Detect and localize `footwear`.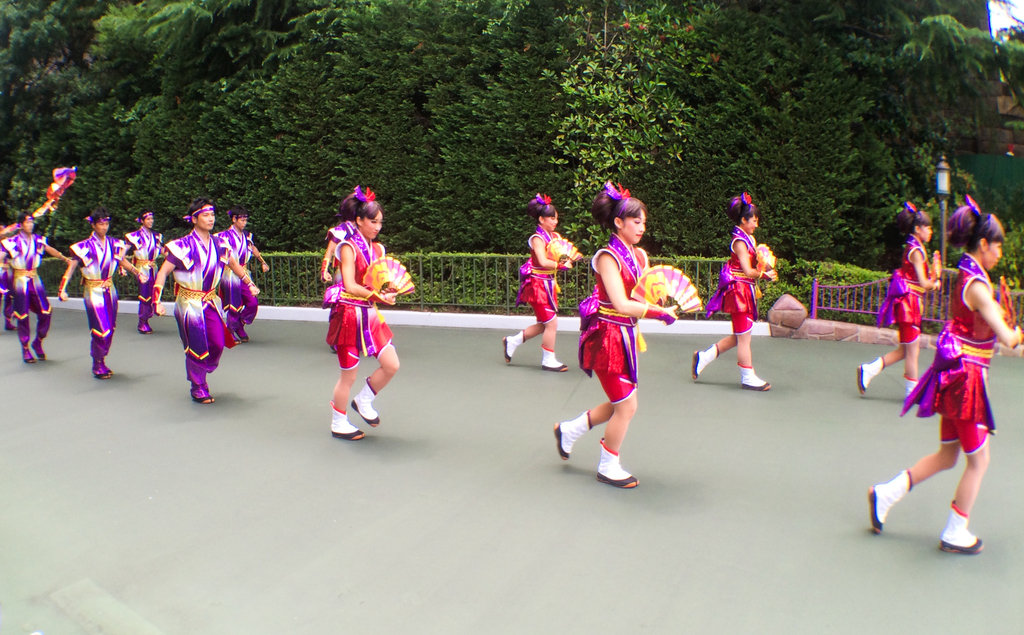
Localized at box=[741, 371, 771, 389].
